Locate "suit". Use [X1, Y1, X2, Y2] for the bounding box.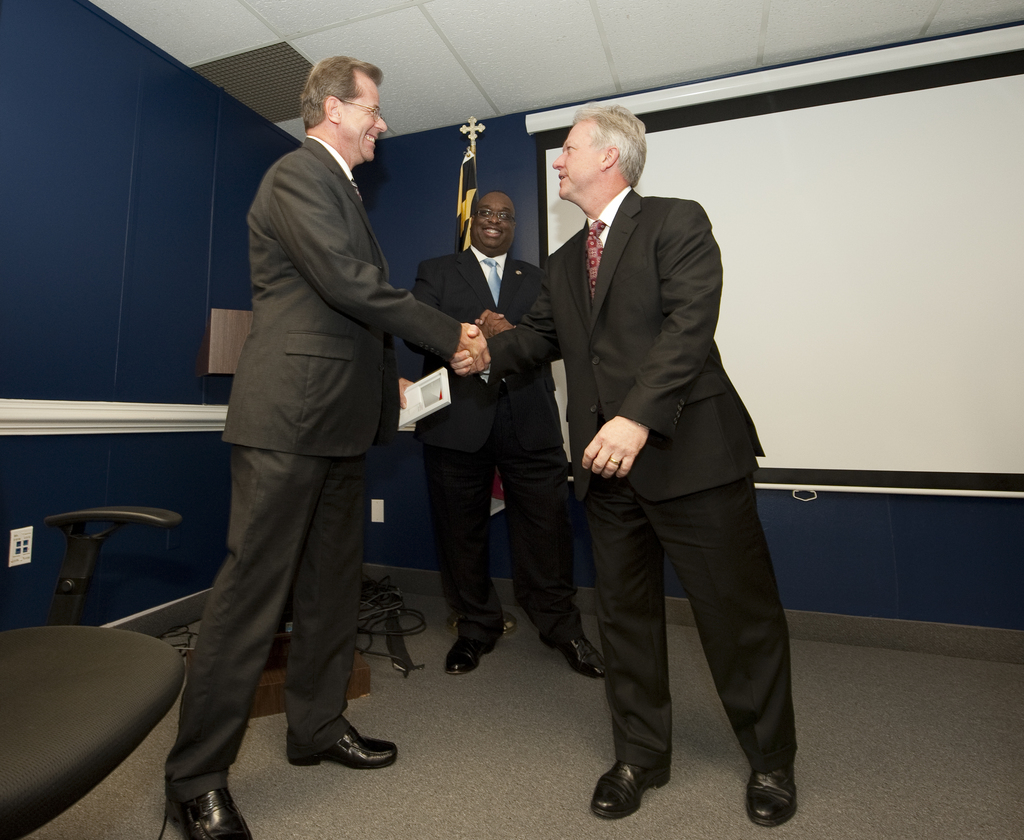
[161, 133, 464, 806].
